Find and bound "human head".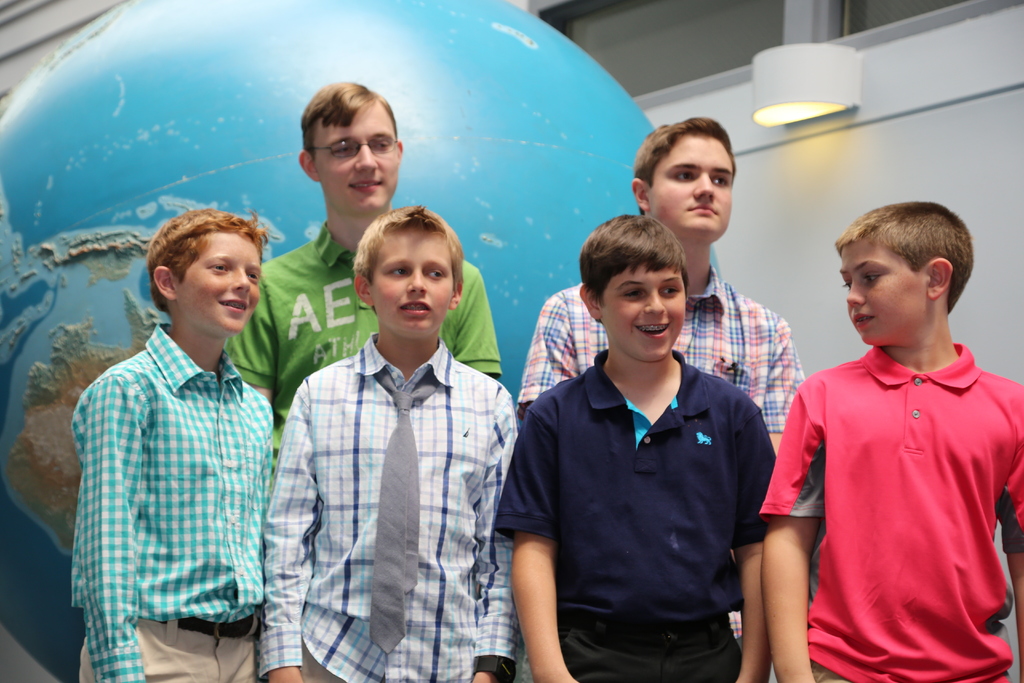
Bound: (834,199,974,345).
